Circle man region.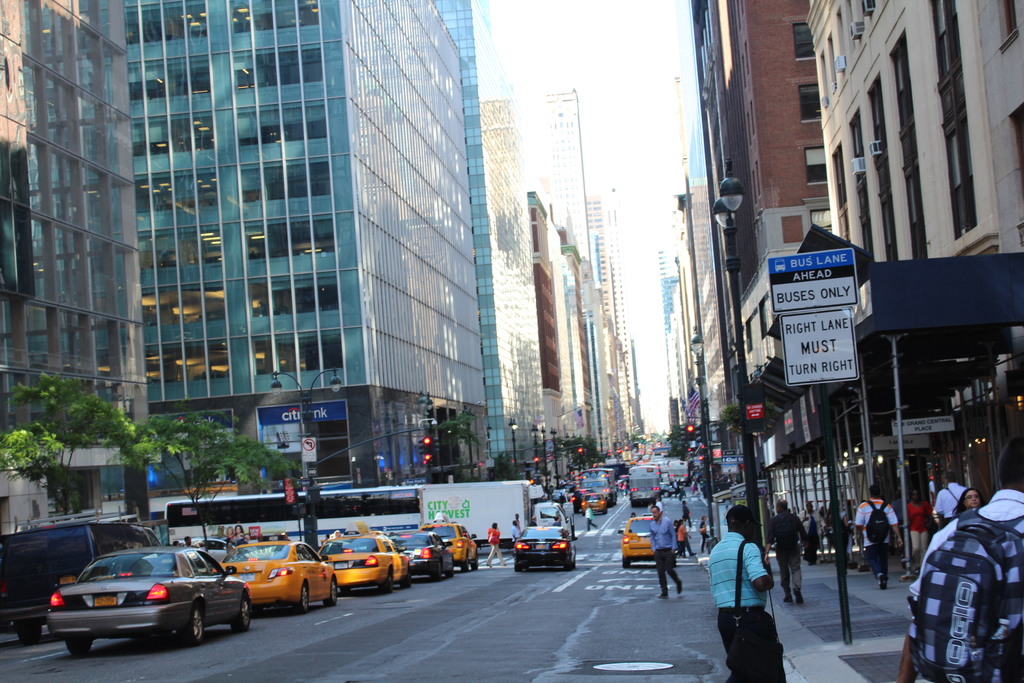
Region: [184,536,195,550].
